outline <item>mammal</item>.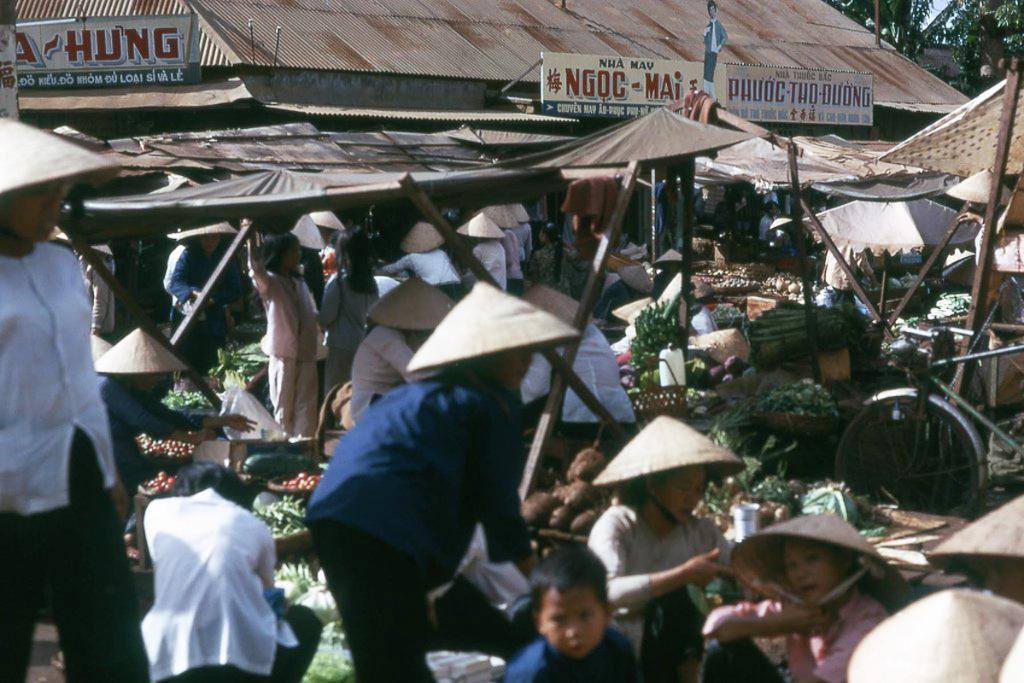
Outline: 454,209,506,290.
